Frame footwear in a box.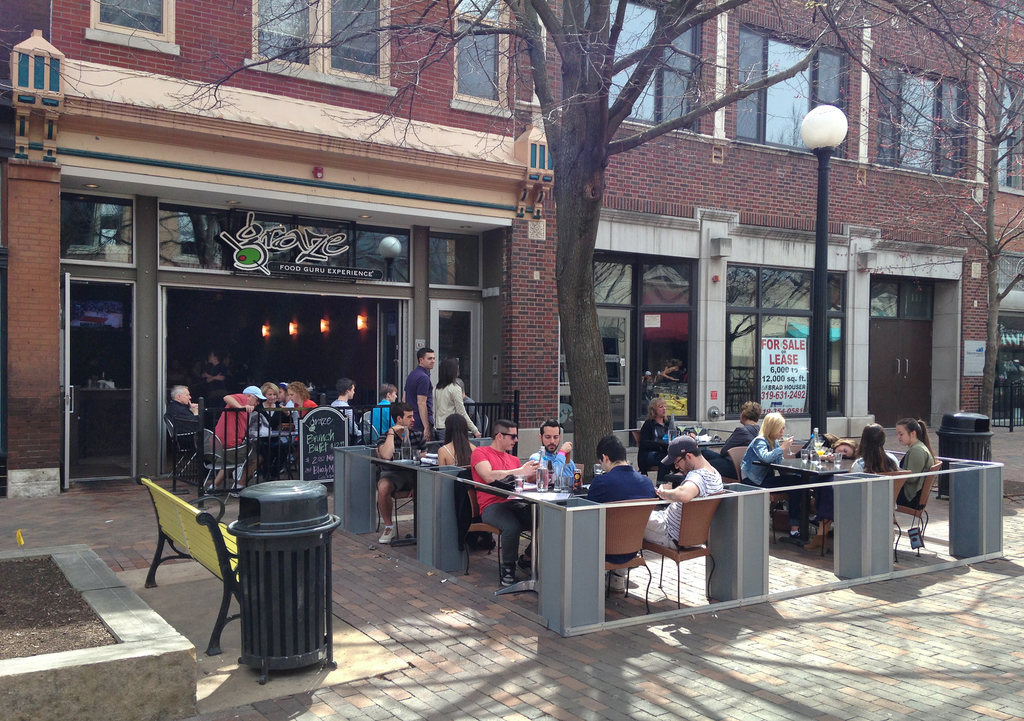
rect(806, 535, 827, 556).
